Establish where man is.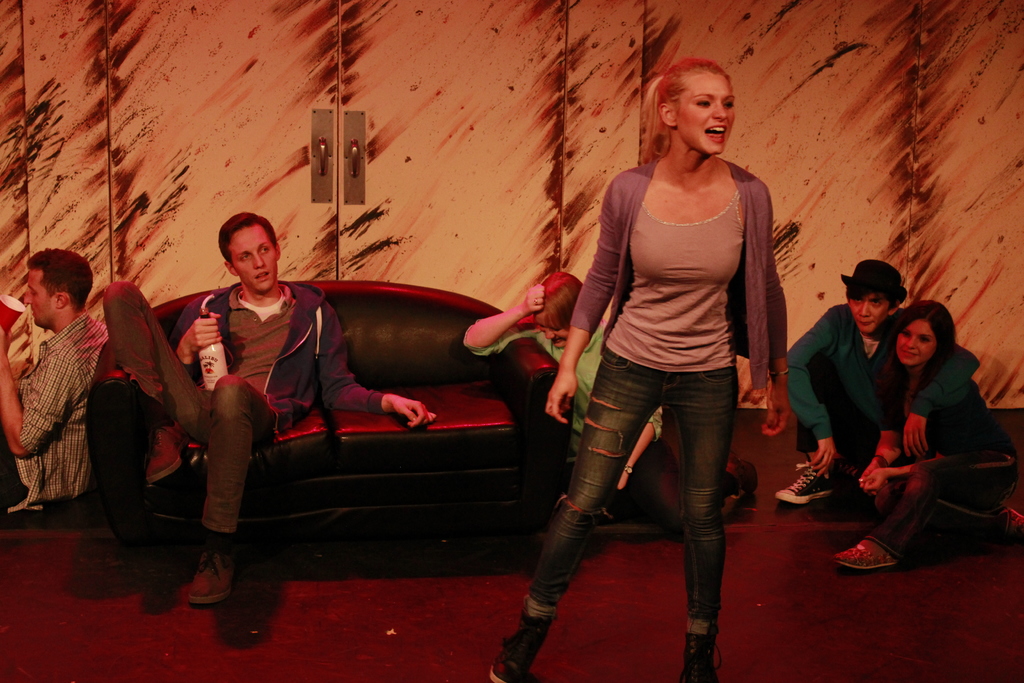
Established at pyautogui.locateOnScreen(785, 260, 995, 509).
